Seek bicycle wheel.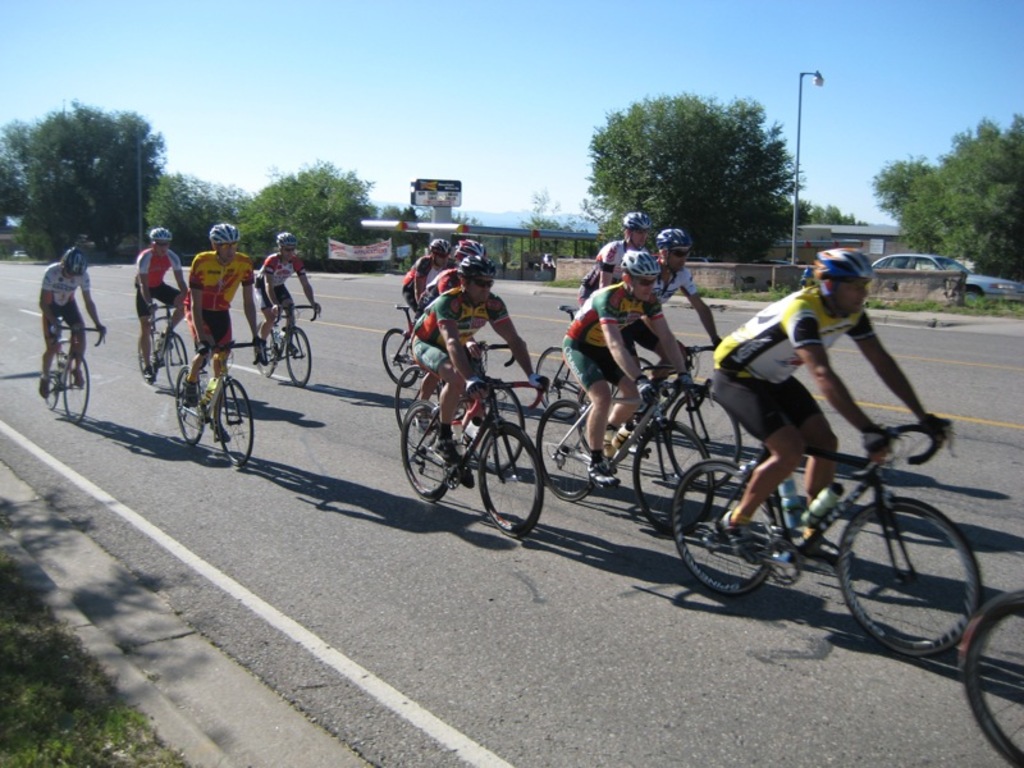
<bbox>675, 447, 796, 602</bbox>.
